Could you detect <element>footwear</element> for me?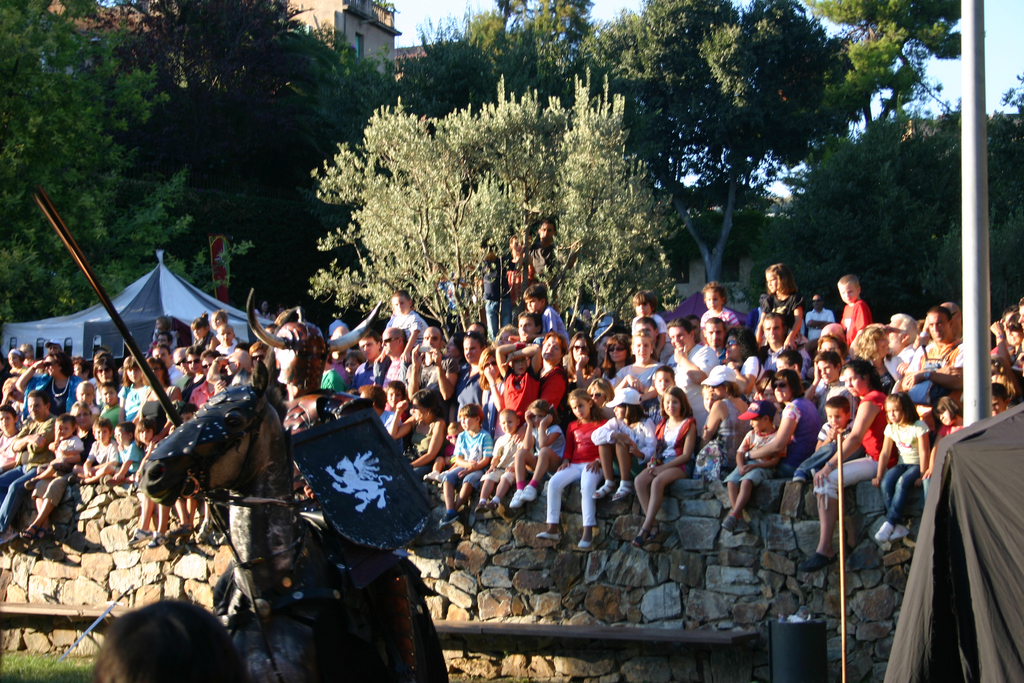
Detection result: pyautogui.locateOnScreen(717, 509, 739, 531).
